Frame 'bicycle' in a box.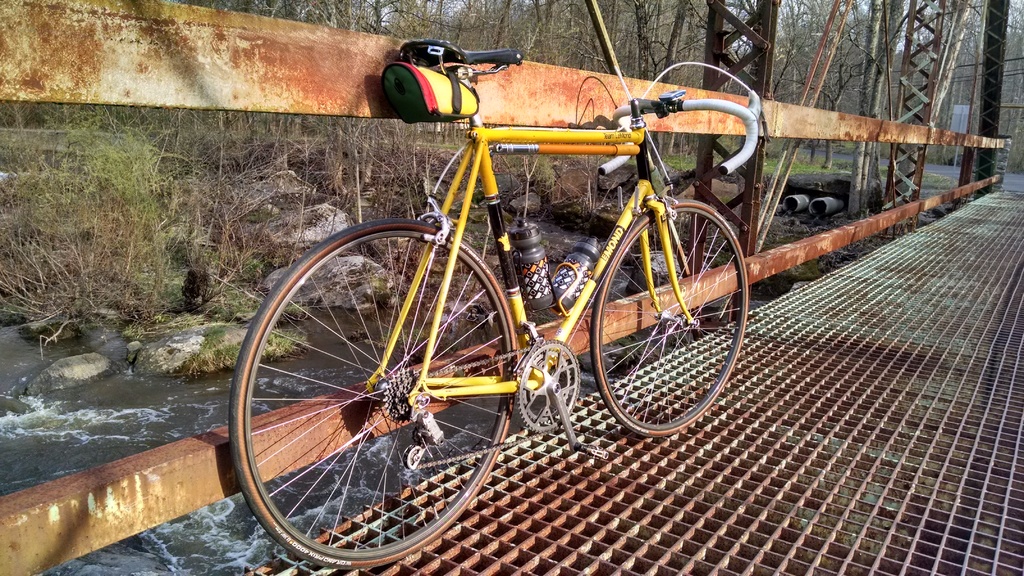
232, 38, 768, 563.
